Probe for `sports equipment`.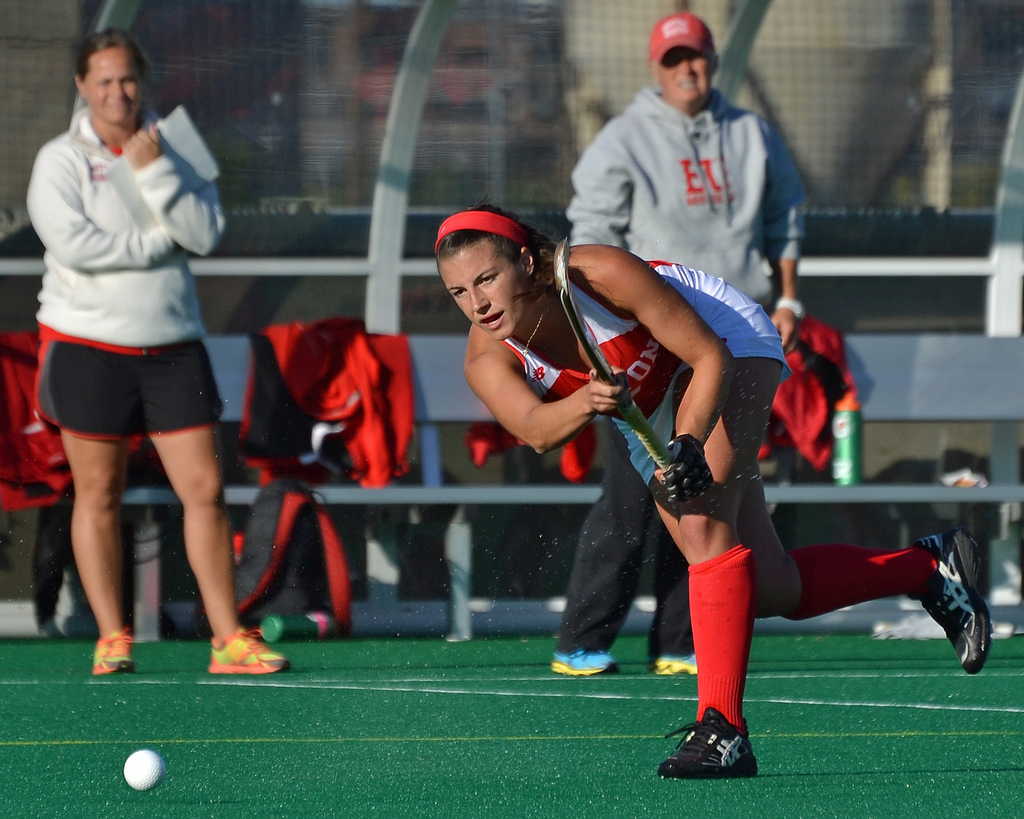
Probe result: 661,428,715,501.
